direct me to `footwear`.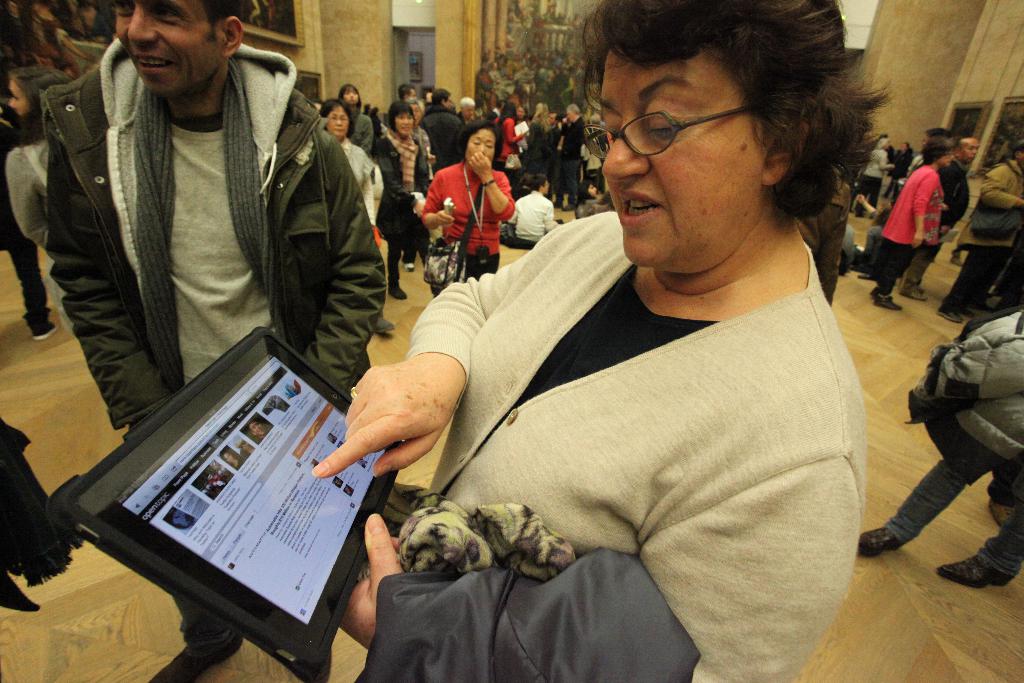
Direction: left=949, top=252, right=965, bottom=265.
